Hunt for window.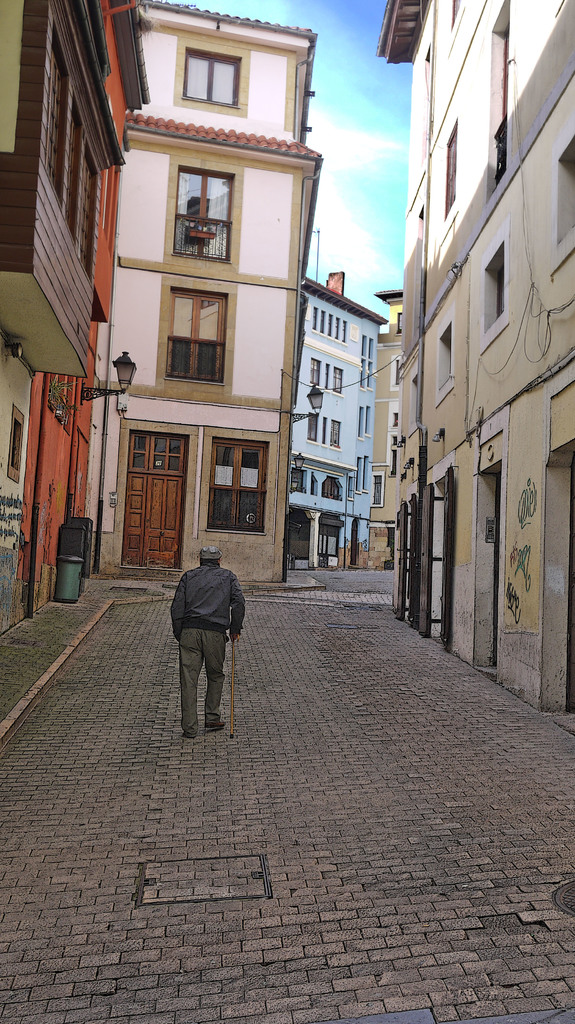
Hunted down at {"left": 162, "top": 36, "right": 248, "bottom": 131}.
